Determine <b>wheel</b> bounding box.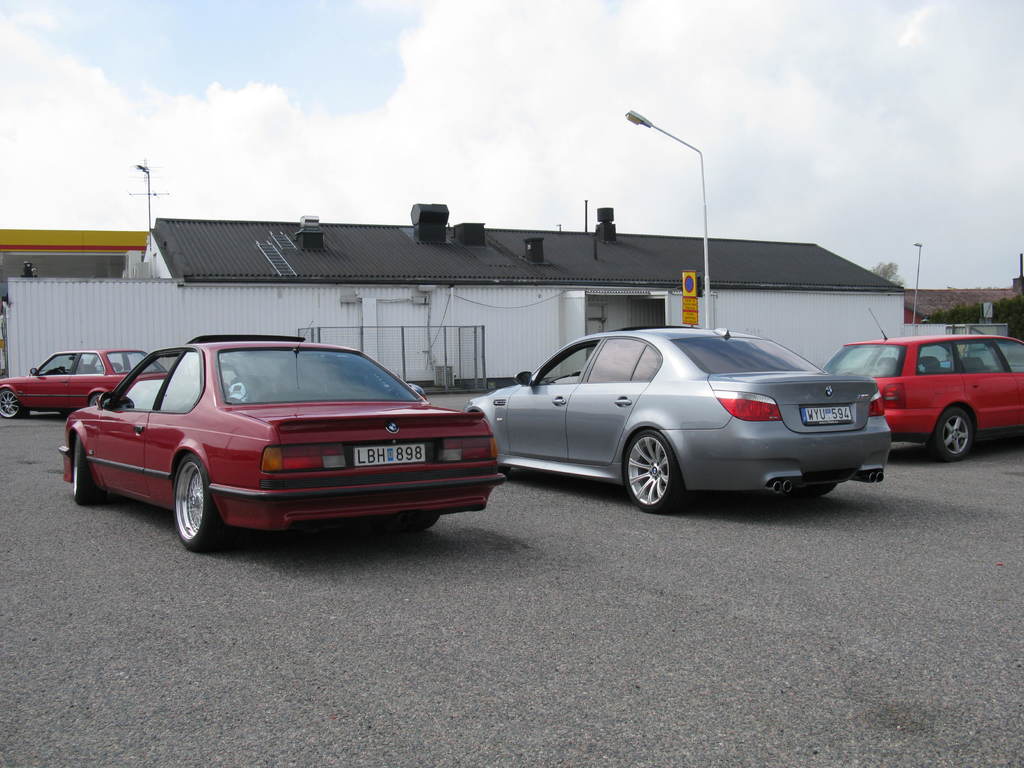
Determined: Rect(63, 429, 108, 504).
